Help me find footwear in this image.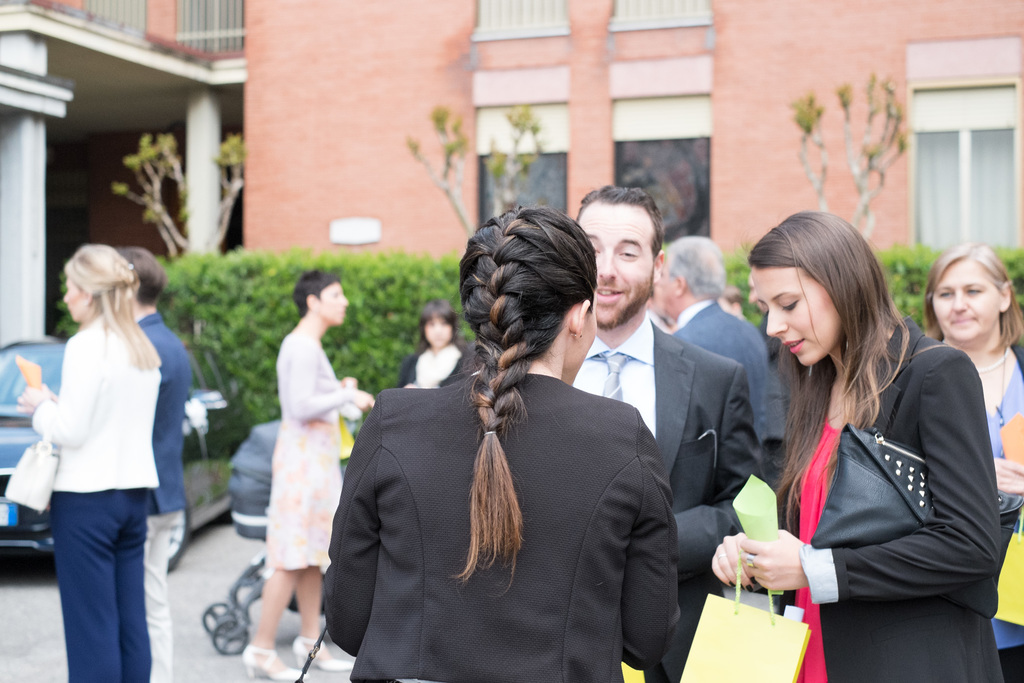
Found it: x1=292 y1=630 x2=354 y2=670.
